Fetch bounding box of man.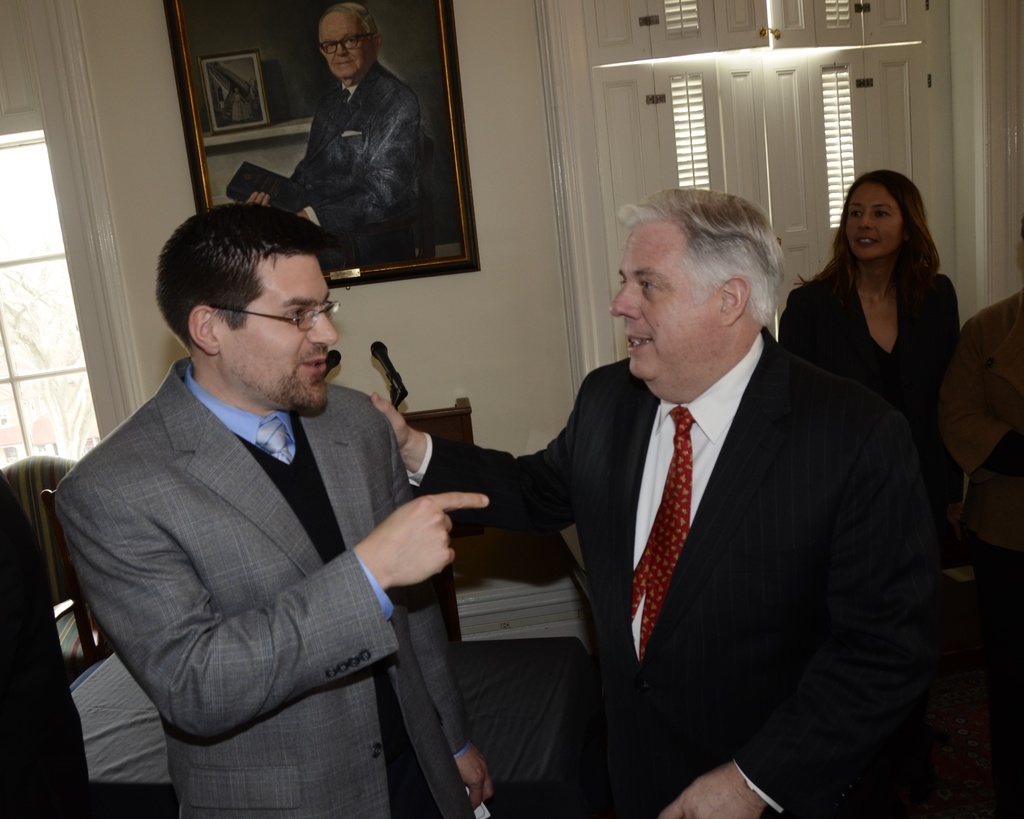
Bbox: (x1=371, y1=187, x2=941, y2=818).
